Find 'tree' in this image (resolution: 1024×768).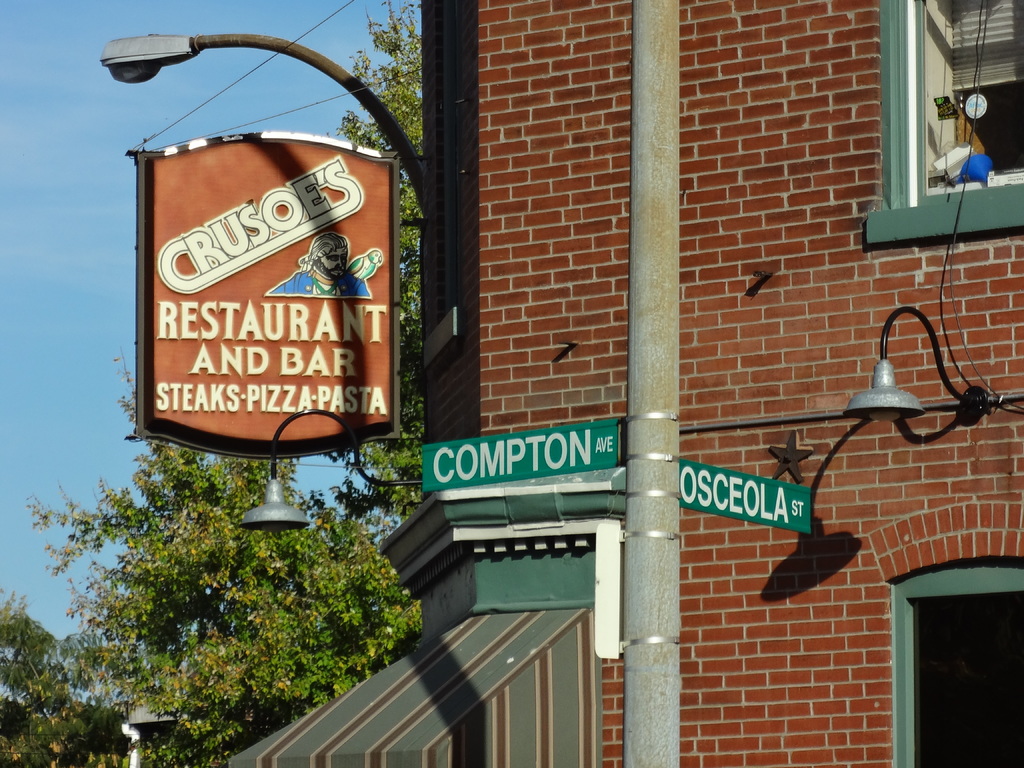
left=24, top=0, right=425, bottom=765.
